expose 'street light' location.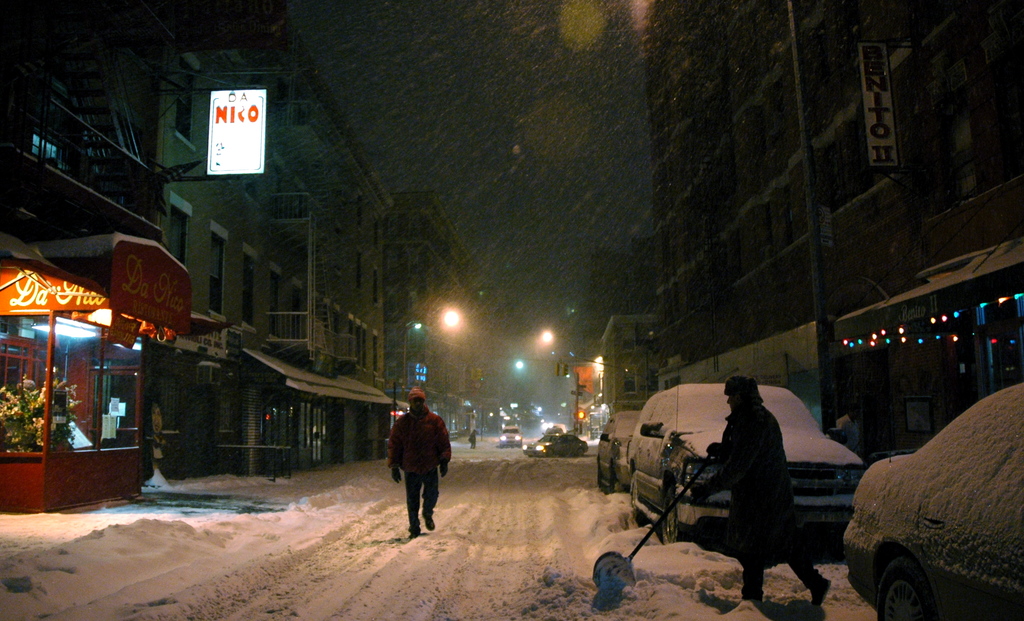
Exposed at detection(399, 306, 459, 399).
